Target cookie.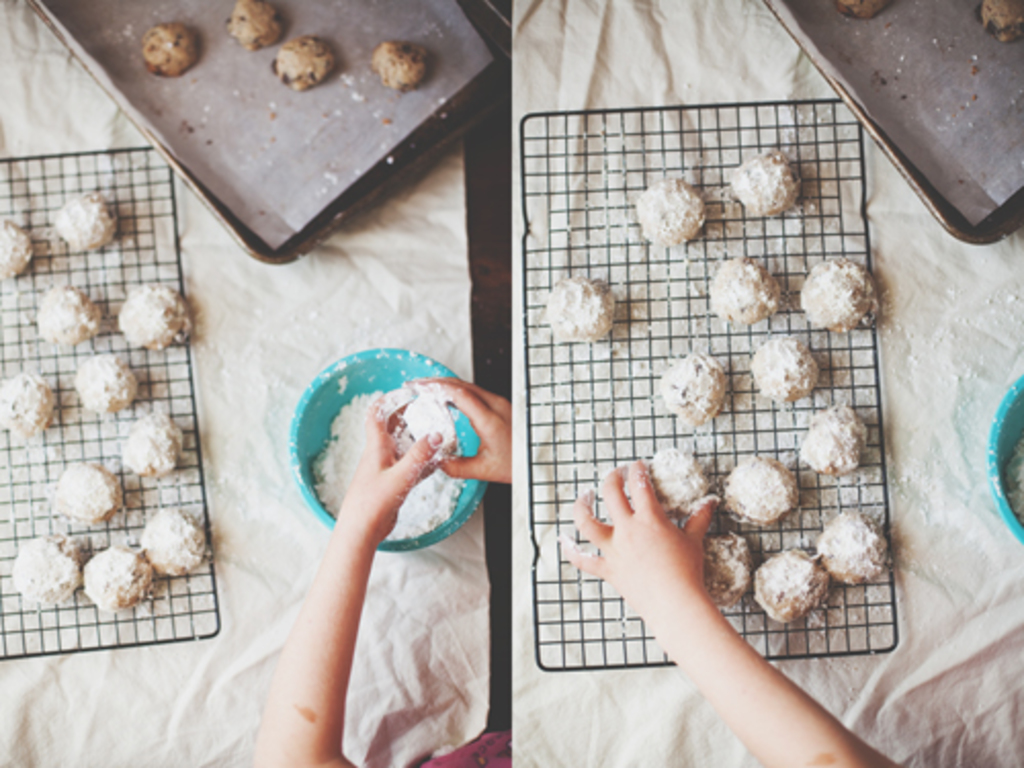
Target region: left=975, top=0, right=1022, bottom=37.
